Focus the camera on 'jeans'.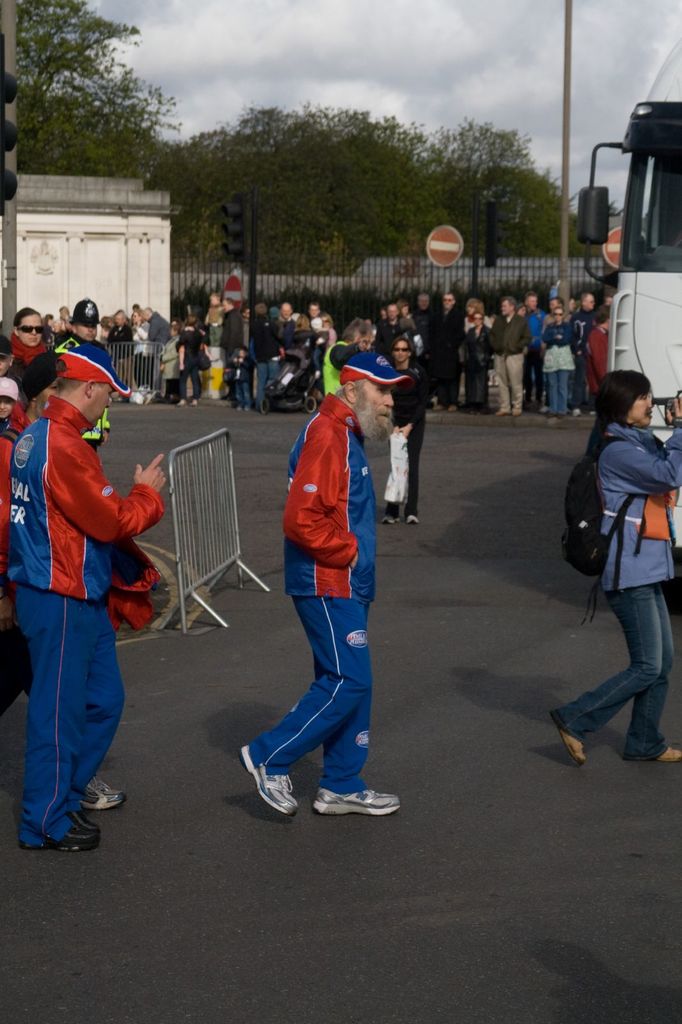
Focus region: <region>250, 385, 259, 424</region>.
